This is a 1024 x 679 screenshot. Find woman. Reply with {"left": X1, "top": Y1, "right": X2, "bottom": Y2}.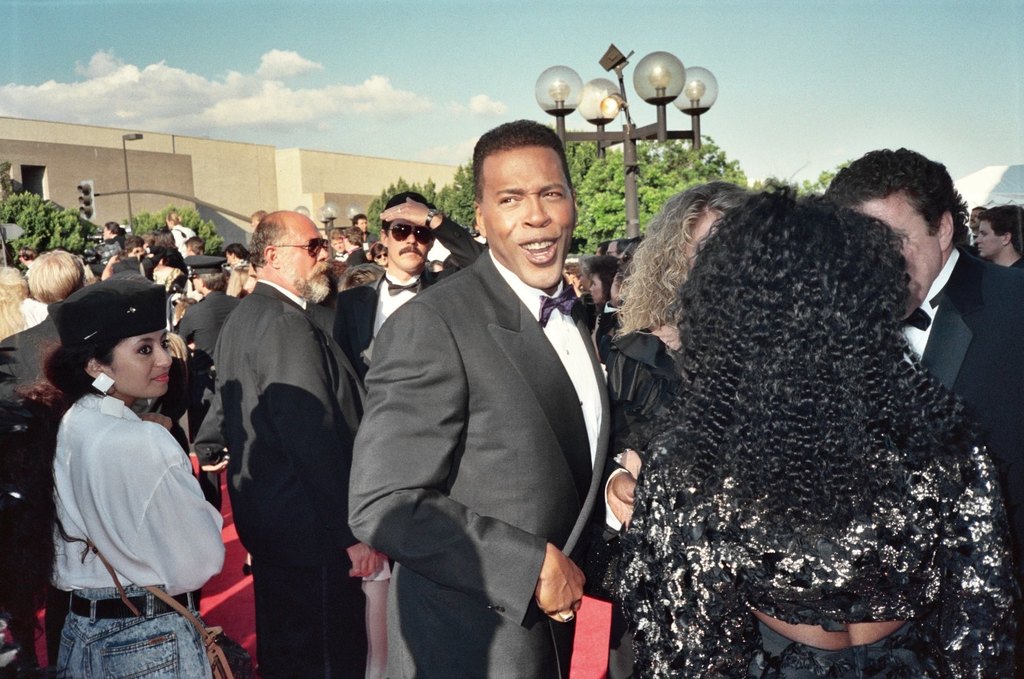
{"left": 605, "top": 172, "right": 755, "bottom": 452}.
